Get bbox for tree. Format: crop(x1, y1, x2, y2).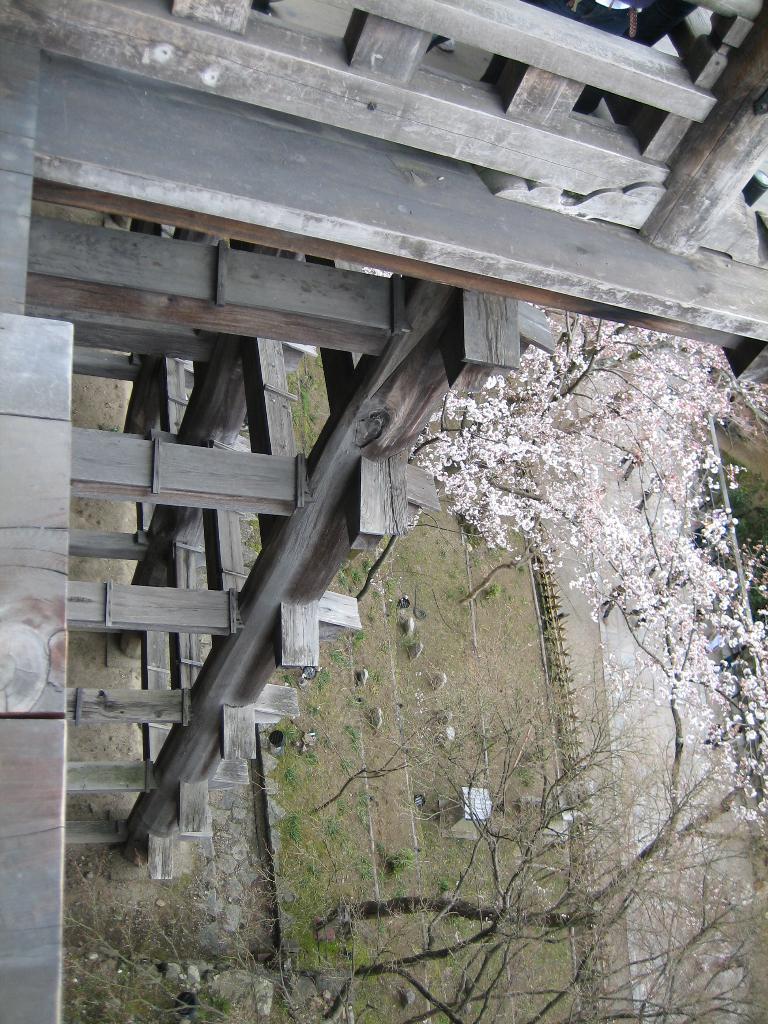
crop(328, 280, 767, 1021).
